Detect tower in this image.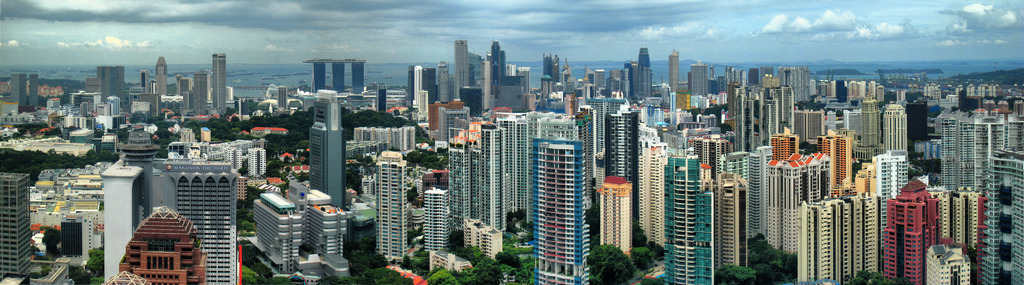
Detection: locate(527, 138, 589, 284).
